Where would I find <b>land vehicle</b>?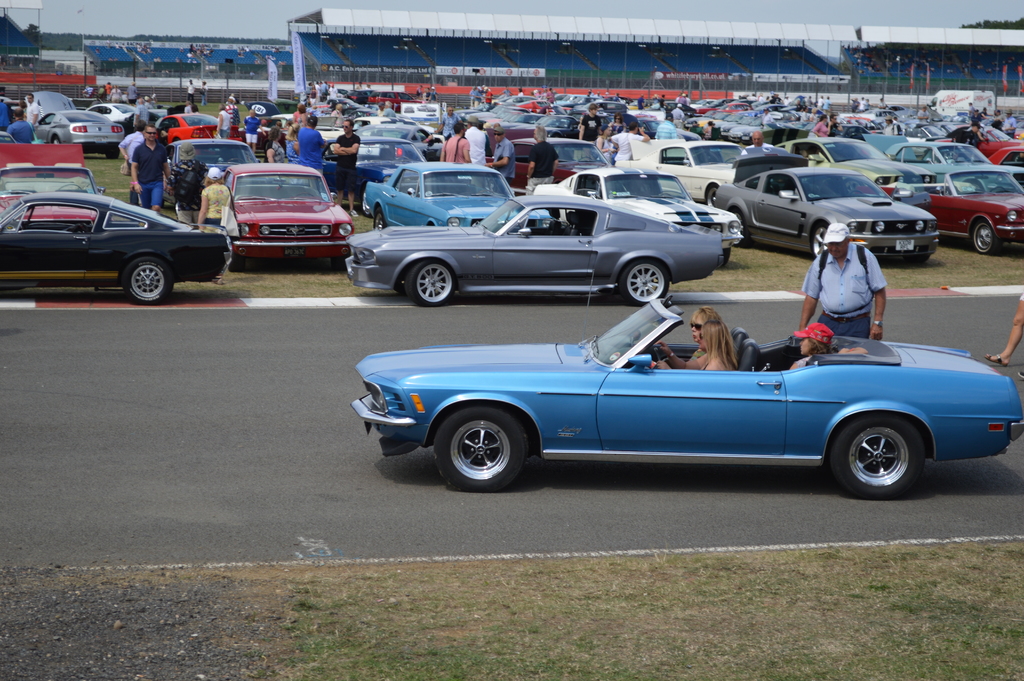
At l=0, t=130, r=14, b=146.
